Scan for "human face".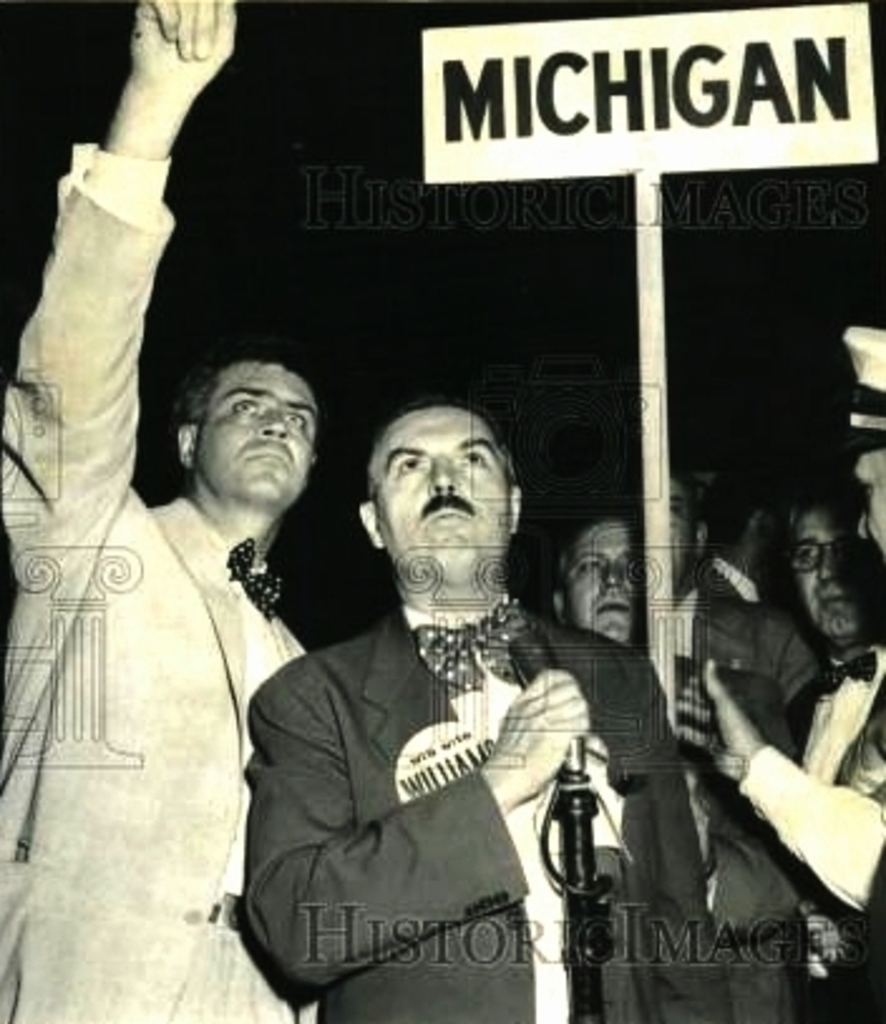
Scan result: (201, 362, 315, 503).
